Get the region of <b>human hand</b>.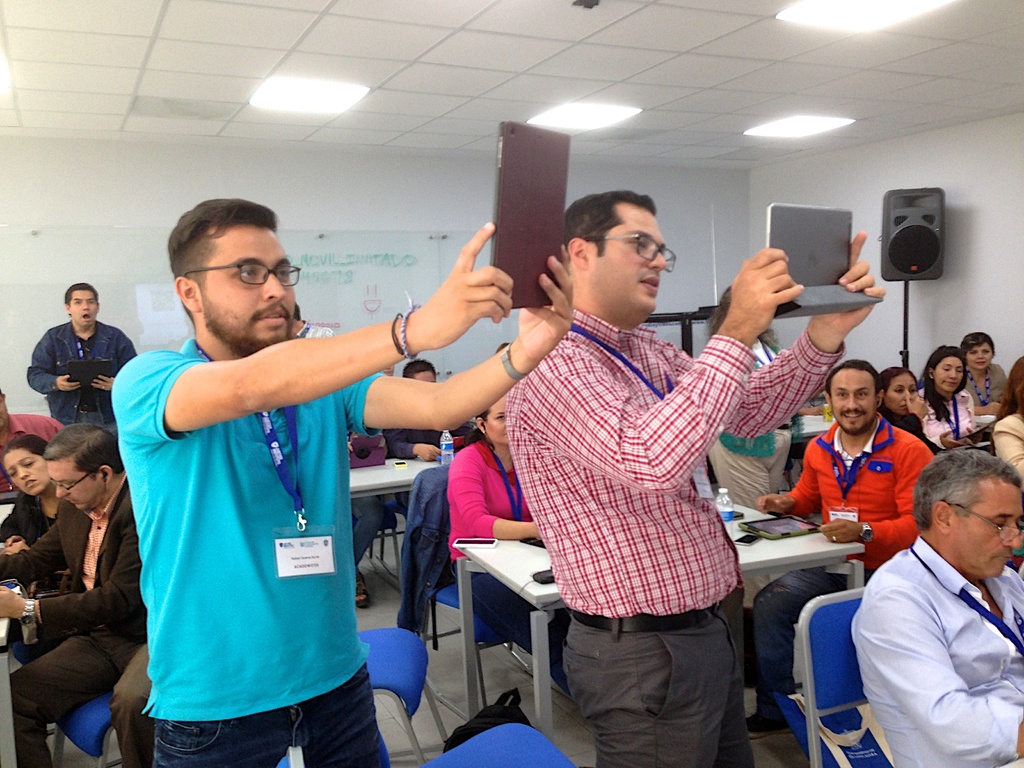
x1=755 y1=492 x2=795 y2=518.
